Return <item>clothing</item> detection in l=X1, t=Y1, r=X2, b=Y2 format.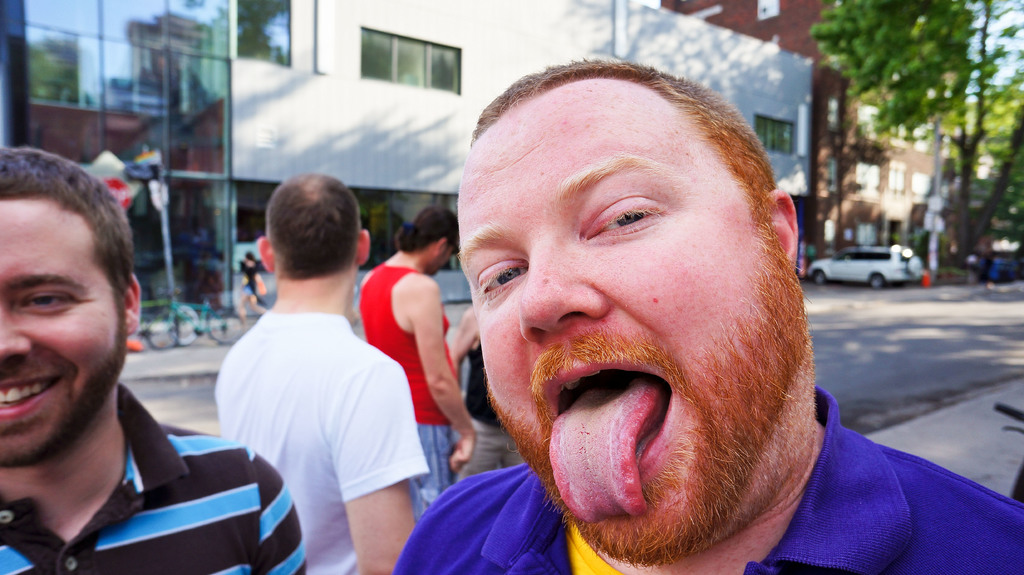
l=363, t=257, r=465, b=507.
